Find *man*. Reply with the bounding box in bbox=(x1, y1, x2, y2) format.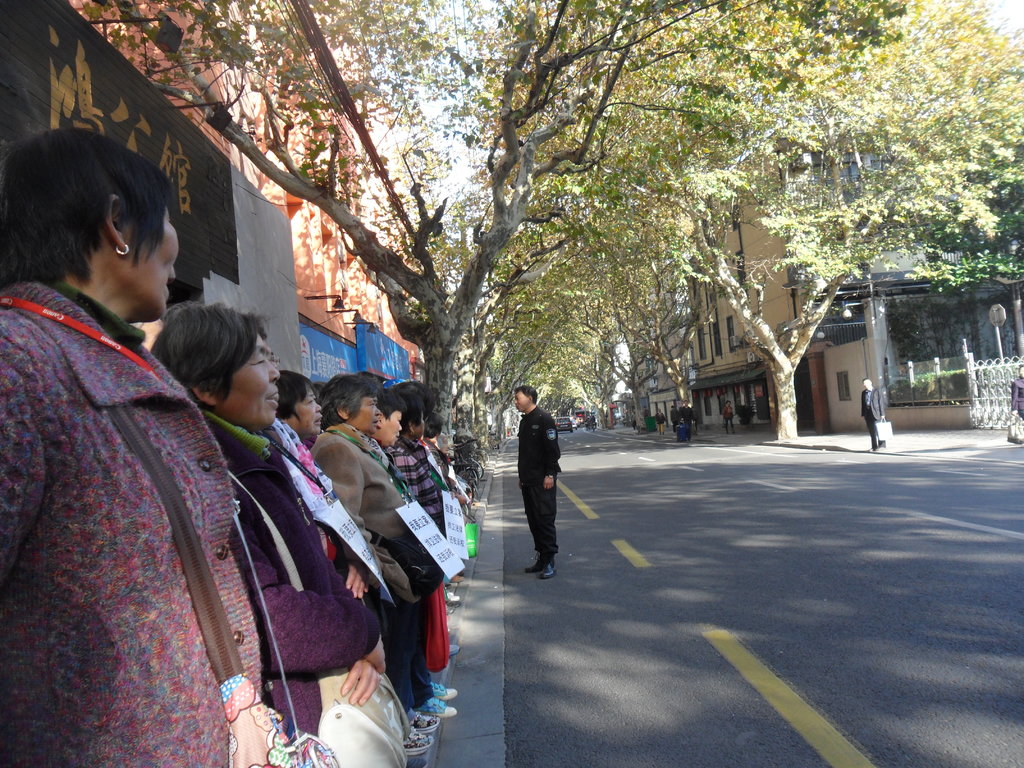
bbox=(860, 379, 886, 449).
